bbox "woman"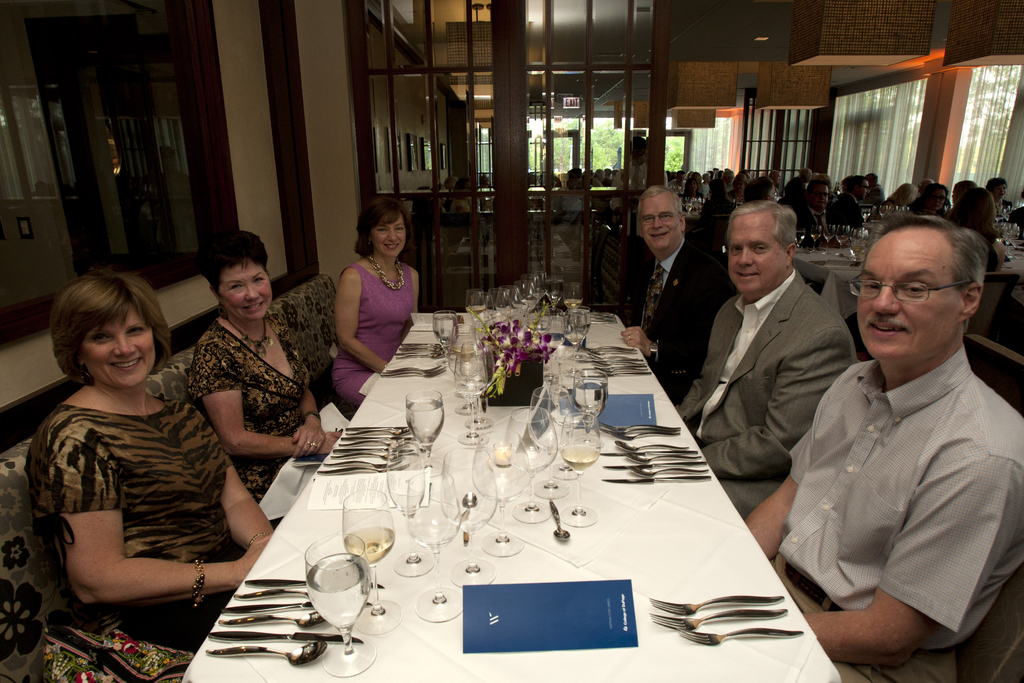
{"x1": 324, "y1": 195, "x2": 429, "y2": 380}
